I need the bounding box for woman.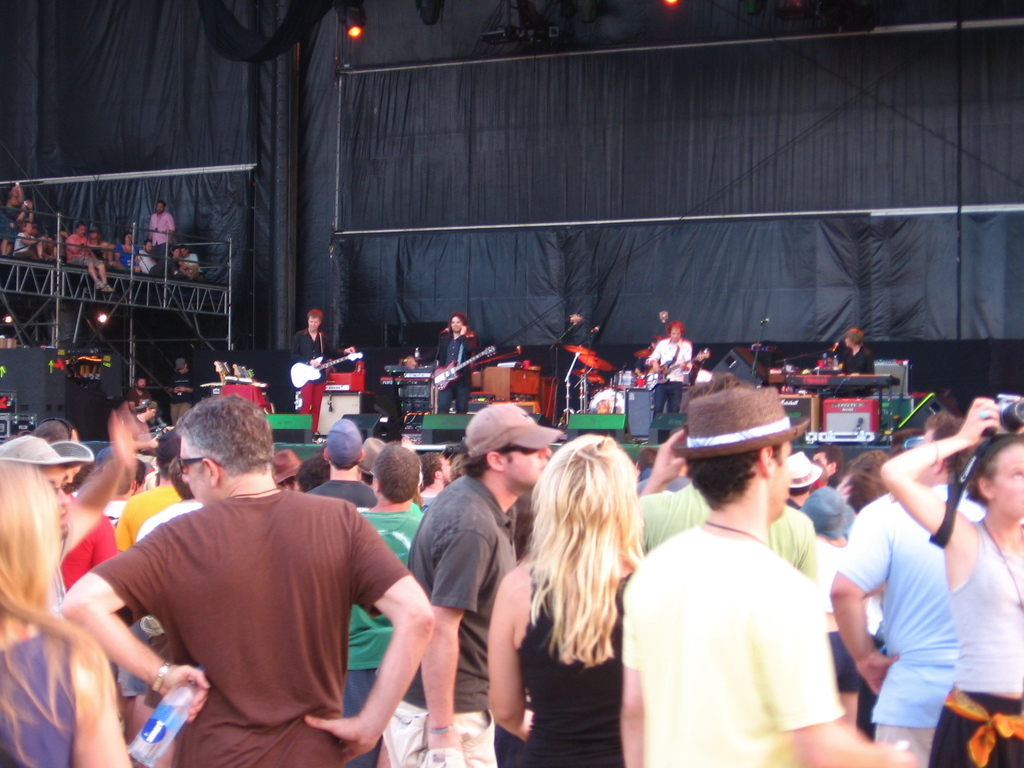
Here it is: locate(878, 396, 1023, 767).
